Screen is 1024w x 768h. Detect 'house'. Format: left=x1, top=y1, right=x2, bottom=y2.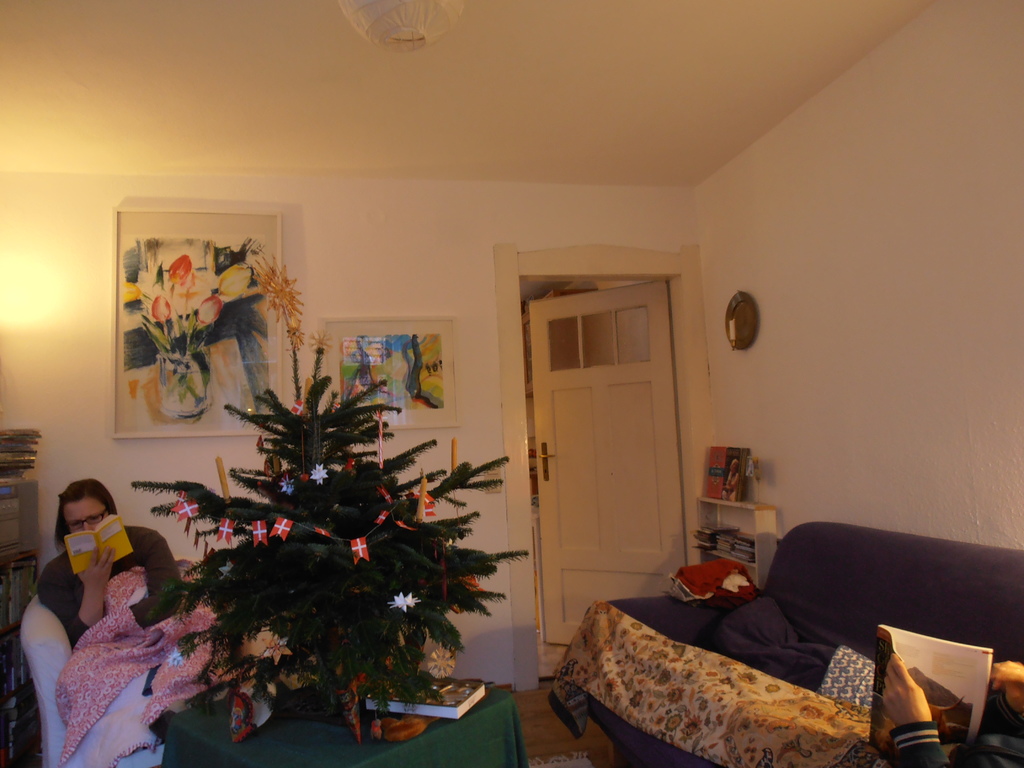
left=0, top=0, right=1023, bottom=767.
